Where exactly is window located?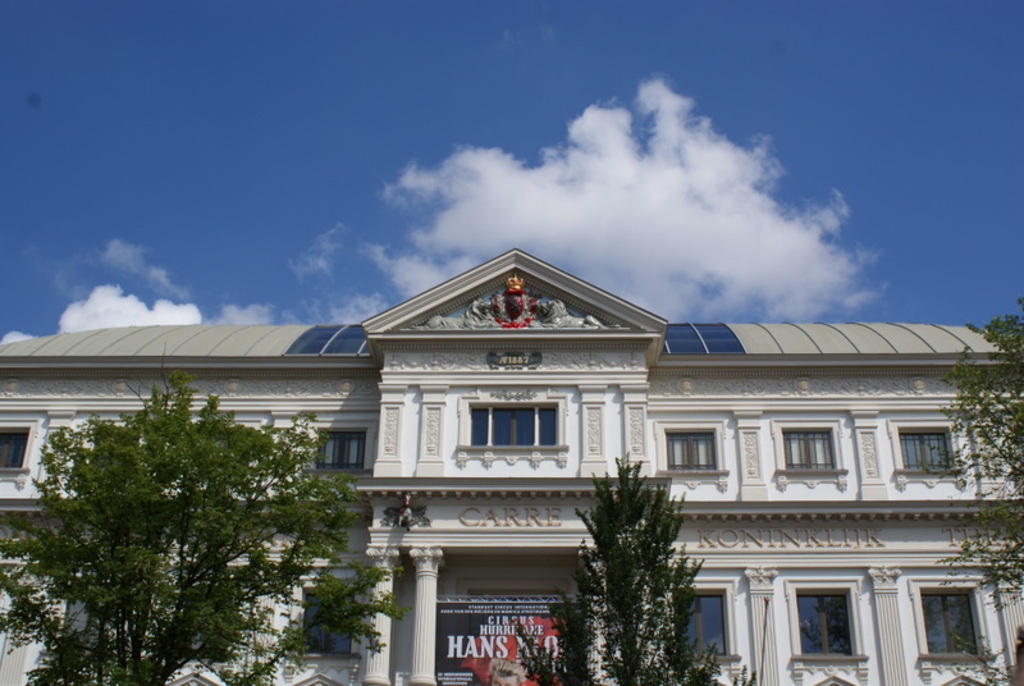
Its bounding box is (892, 425, 956, 471).
